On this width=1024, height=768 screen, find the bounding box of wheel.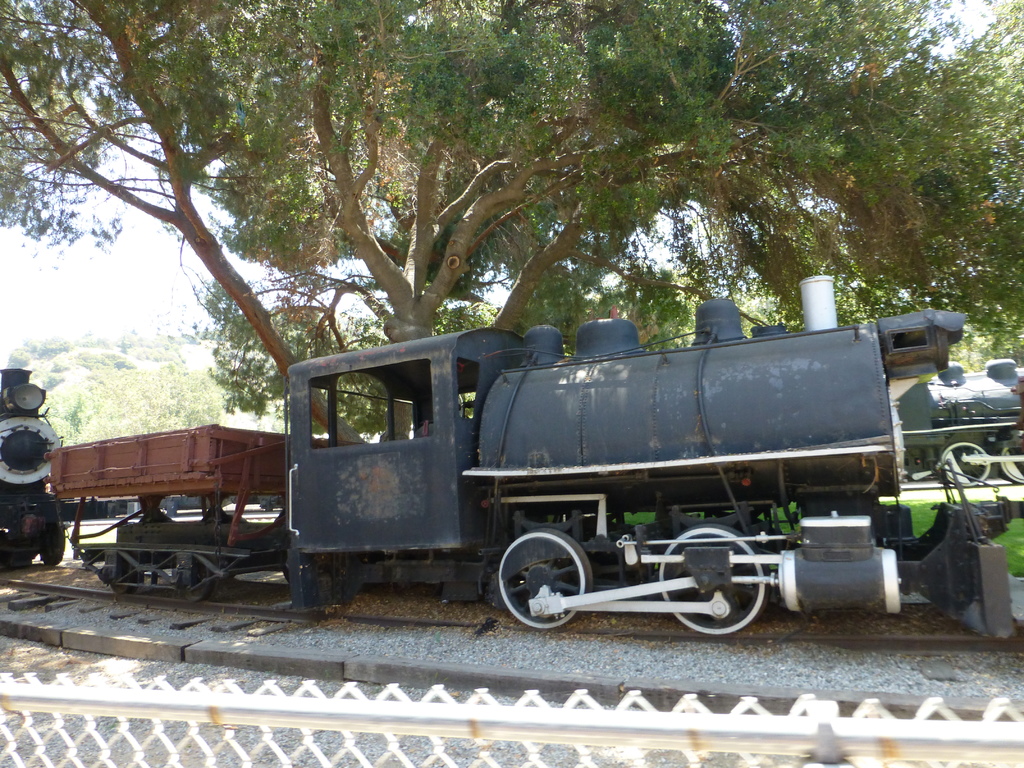
Bounding box: left=940, top=438, right=989, bottom=487.
